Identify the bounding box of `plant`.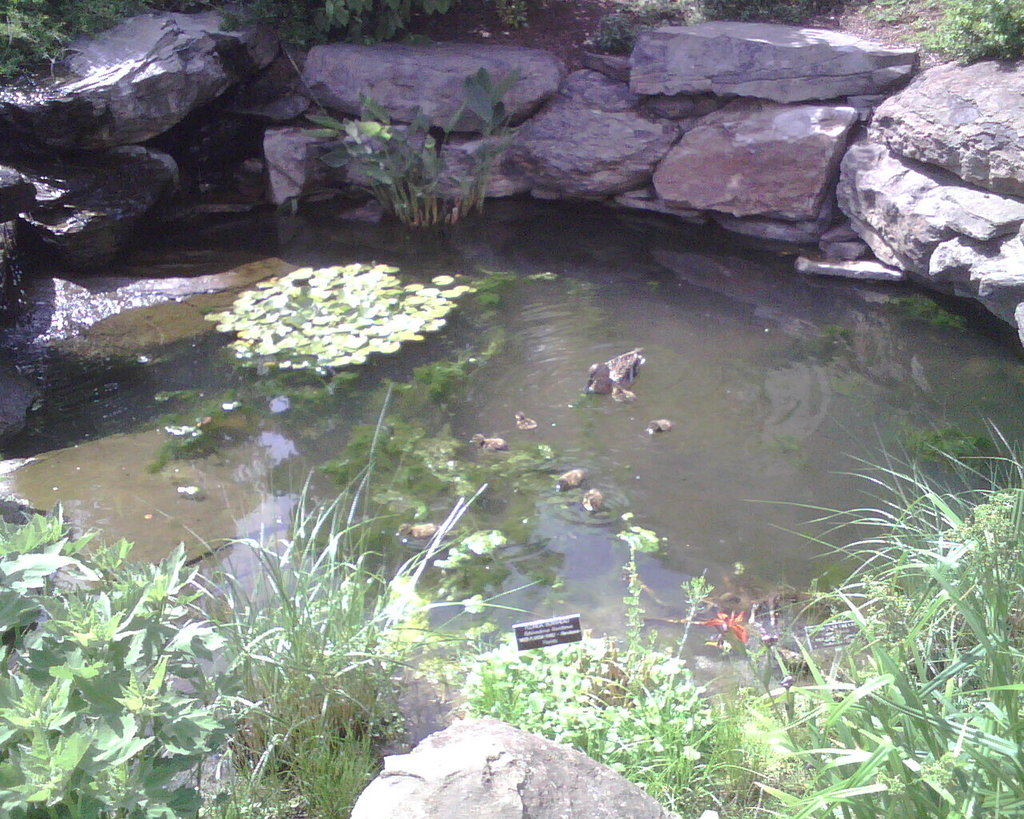
(0, 0, 528, 74).
